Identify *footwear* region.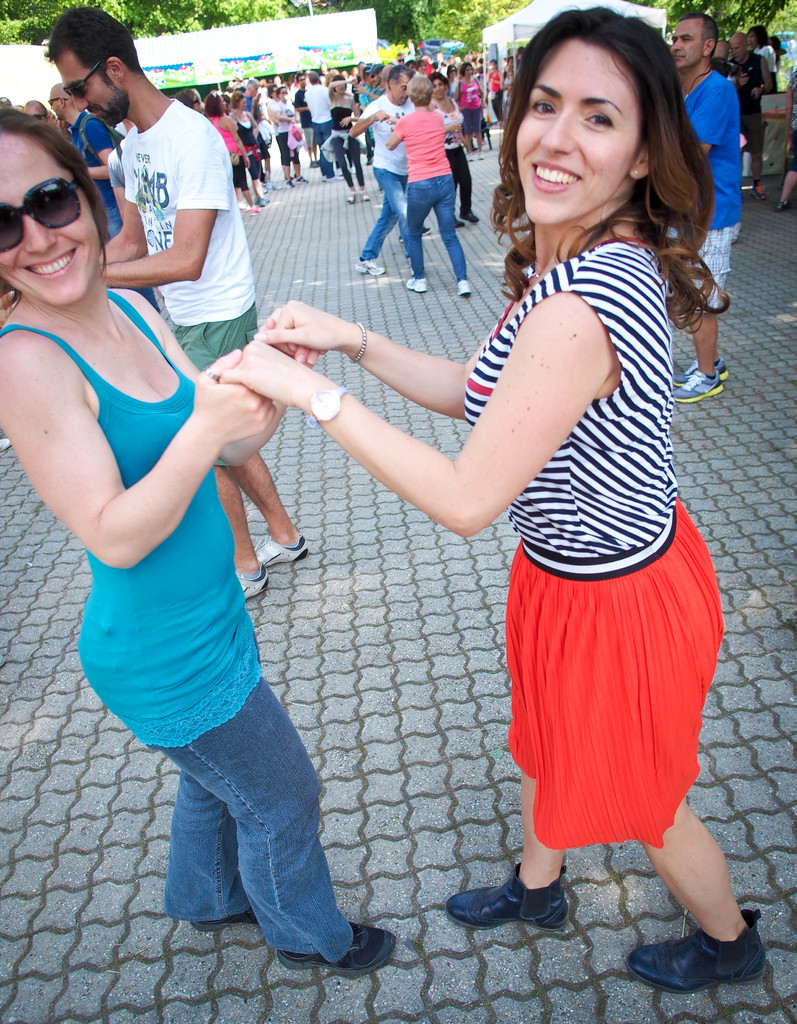
Region: (277, 923, 397, 972).
